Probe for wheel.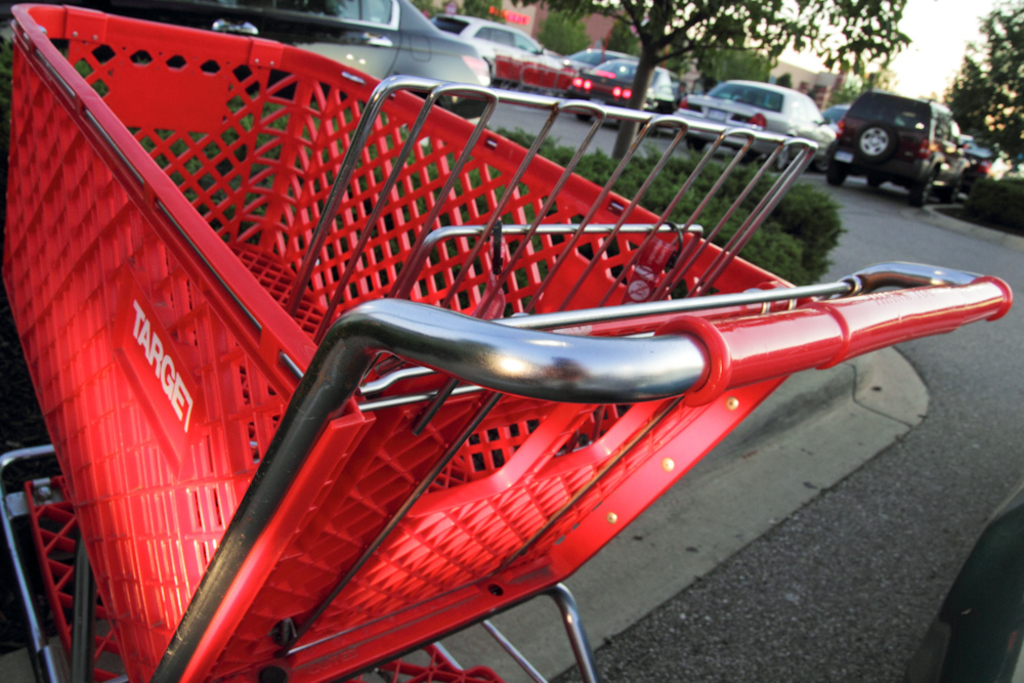
Probe result: 858, 121, 896, 161.
